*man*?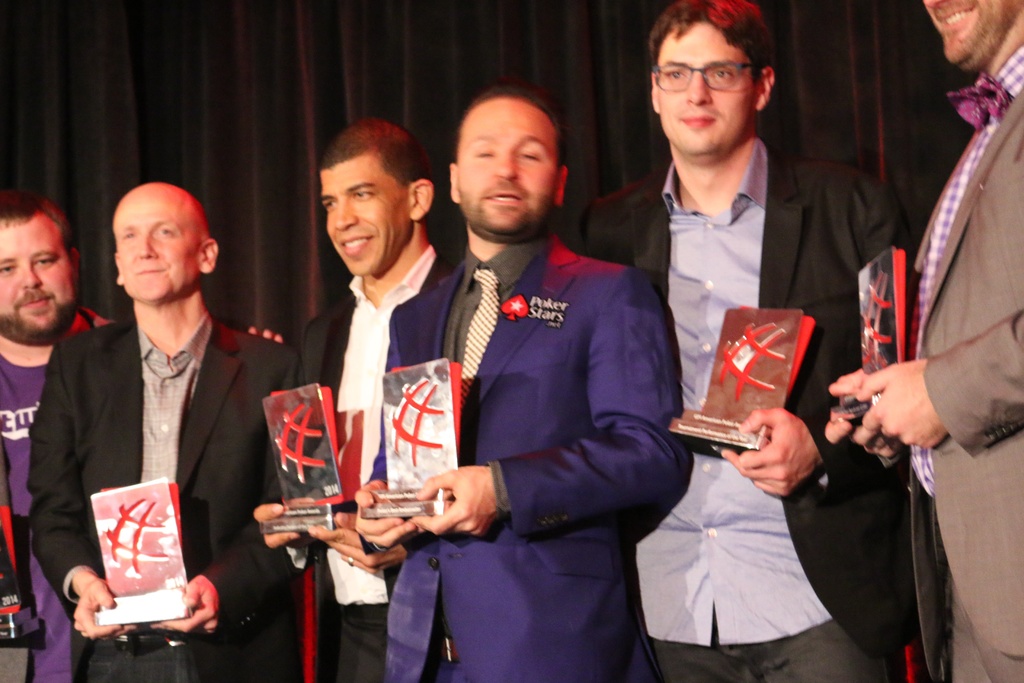
detection(0, 187, 120, 682)
